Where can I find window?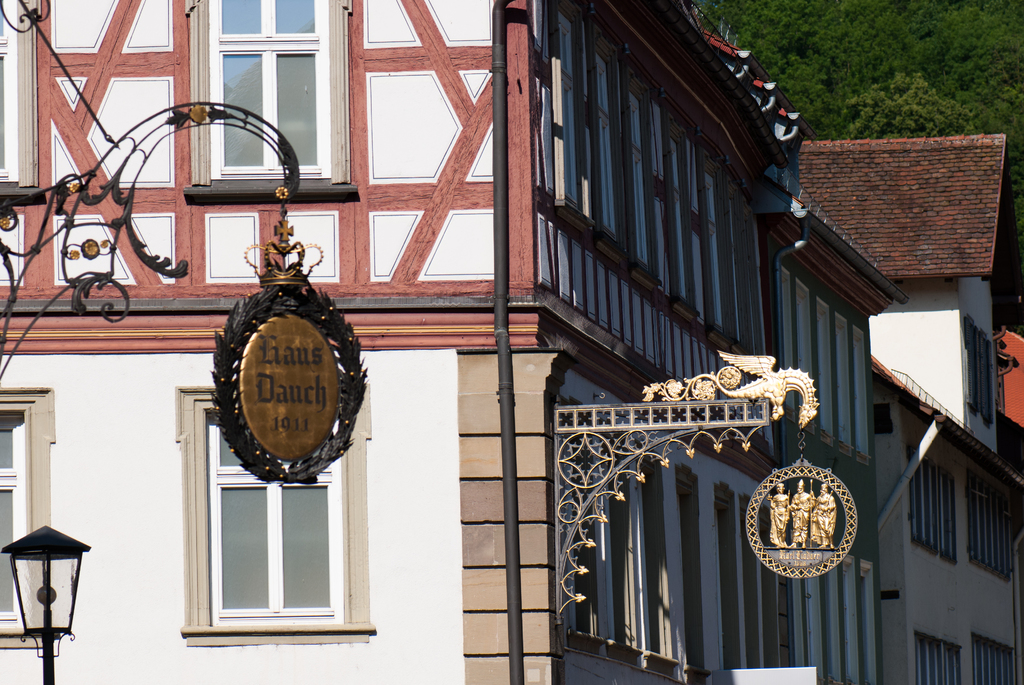
You can find it at [x1=0, y1=414, x2=22, y2=627].
